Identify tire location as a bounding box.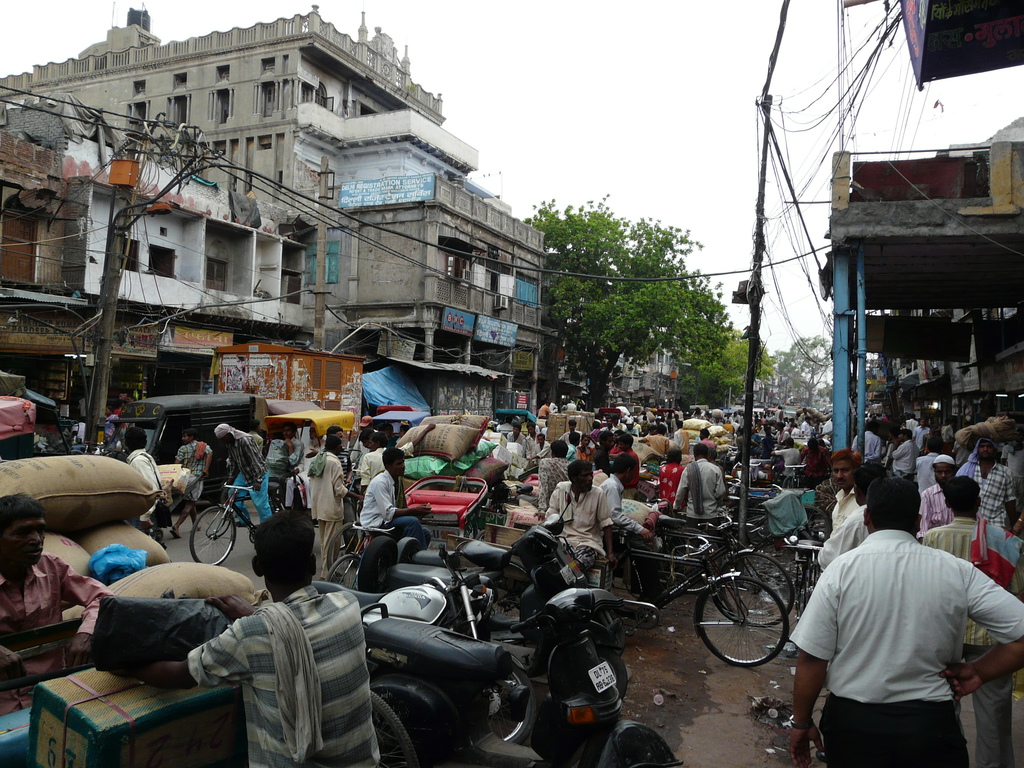
left=671, top=541, right=713, bottom=588.
